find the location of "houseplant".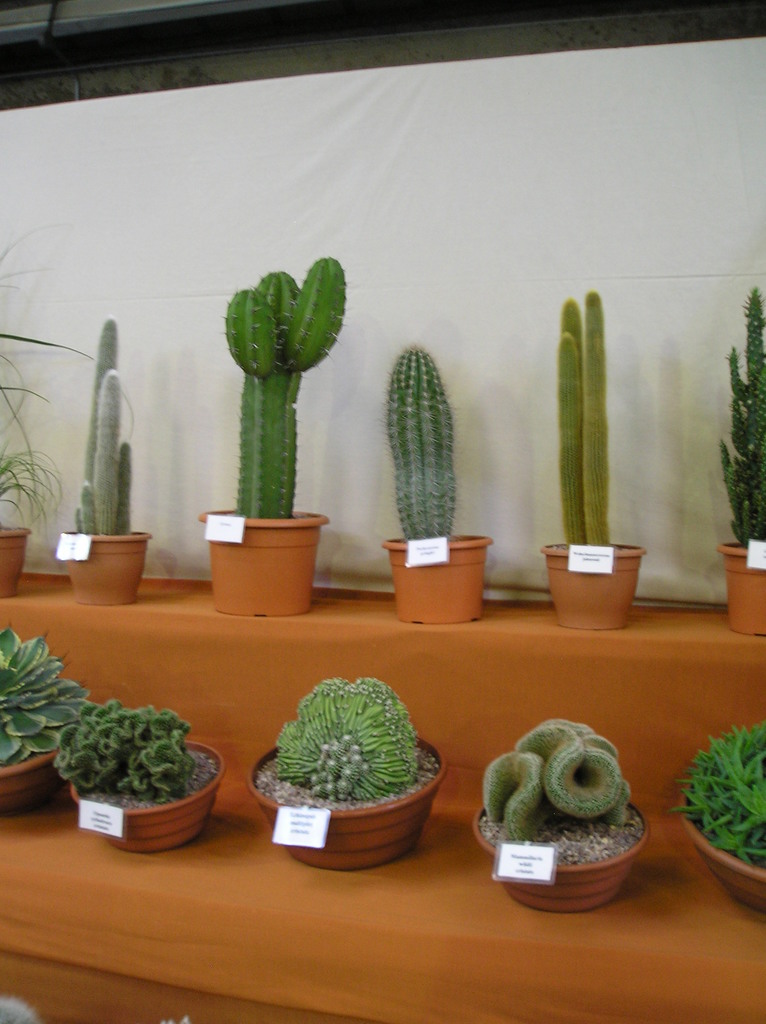
Location: [x1=474, y1=721, x2=651, y2=912].
